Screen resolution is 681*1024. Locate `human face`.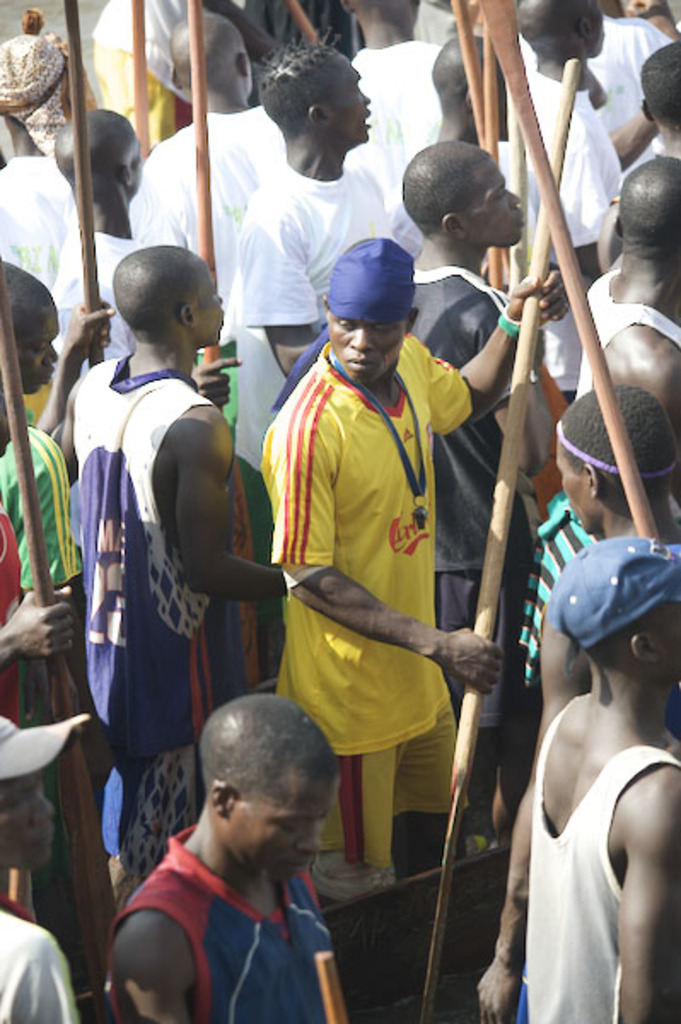
pyautogui.locateOnScreen(471, 155, 529, 251).
